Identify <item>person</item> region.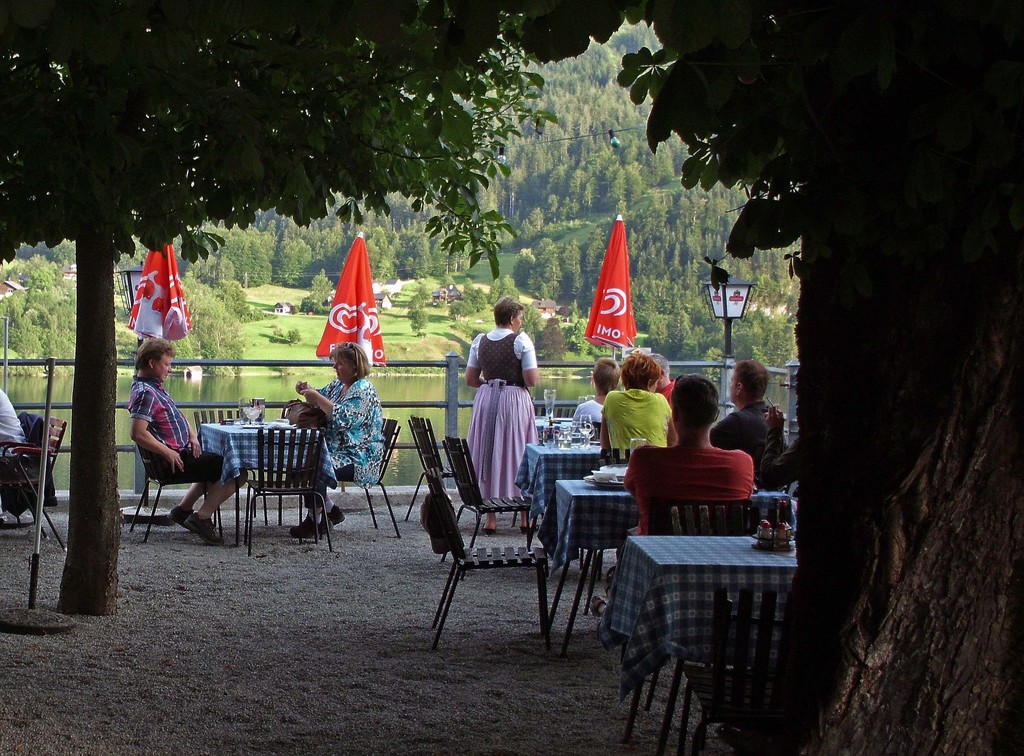
Region: pyautogui.locateOnScreen(709, 360, 787, 491).
